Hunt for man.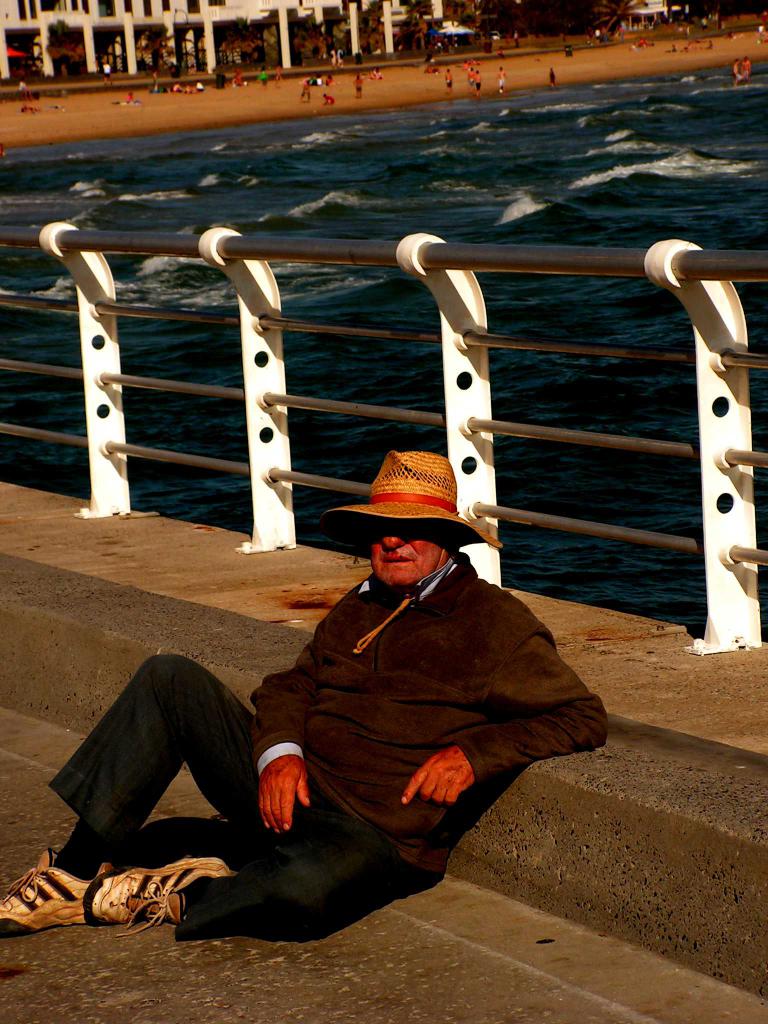
Hunted down at [0, 448, 604, 930].
